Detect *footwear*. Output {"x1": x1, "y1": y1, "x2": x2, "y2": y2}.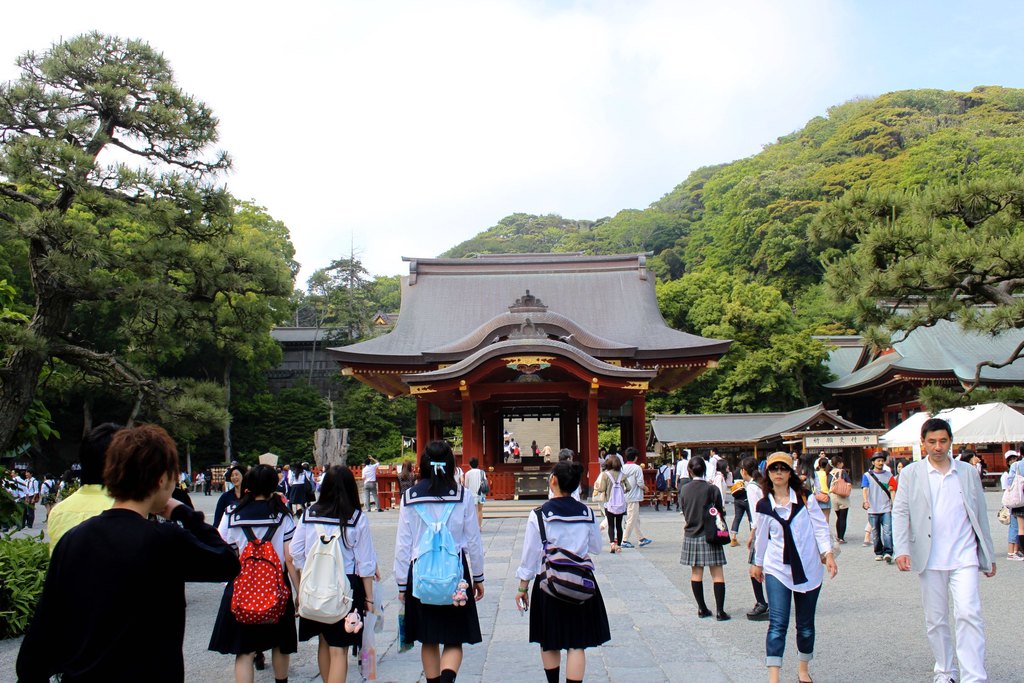
{"x1": 728, "y1": 536, "x2": 740, "y2": 547}.
